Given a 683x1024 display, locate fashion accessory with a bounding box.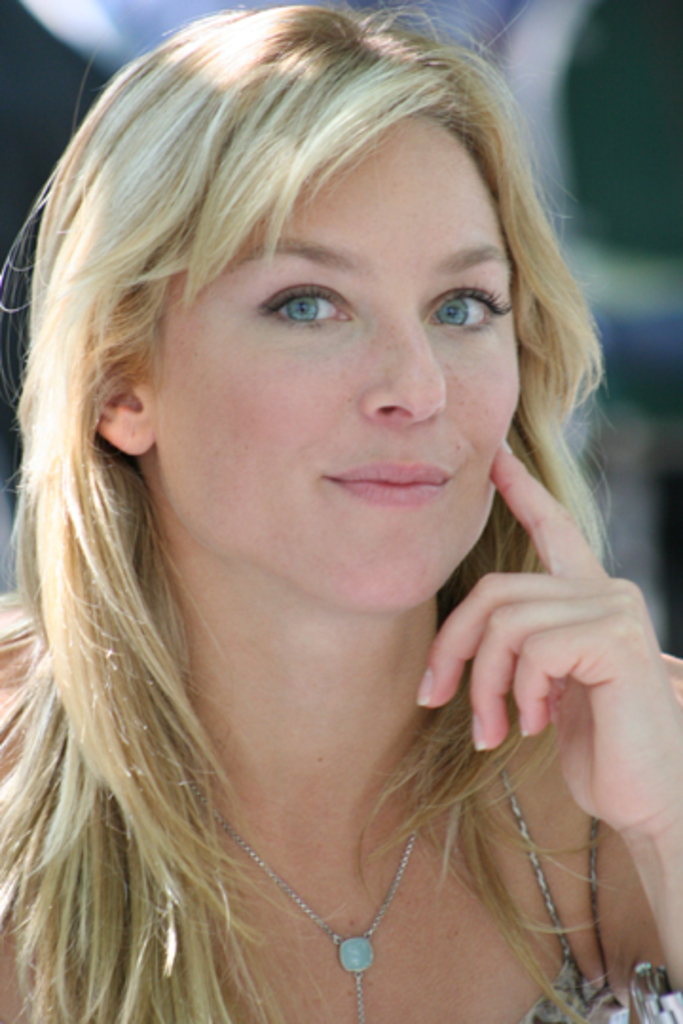
Located: (159,698,421,1022).
